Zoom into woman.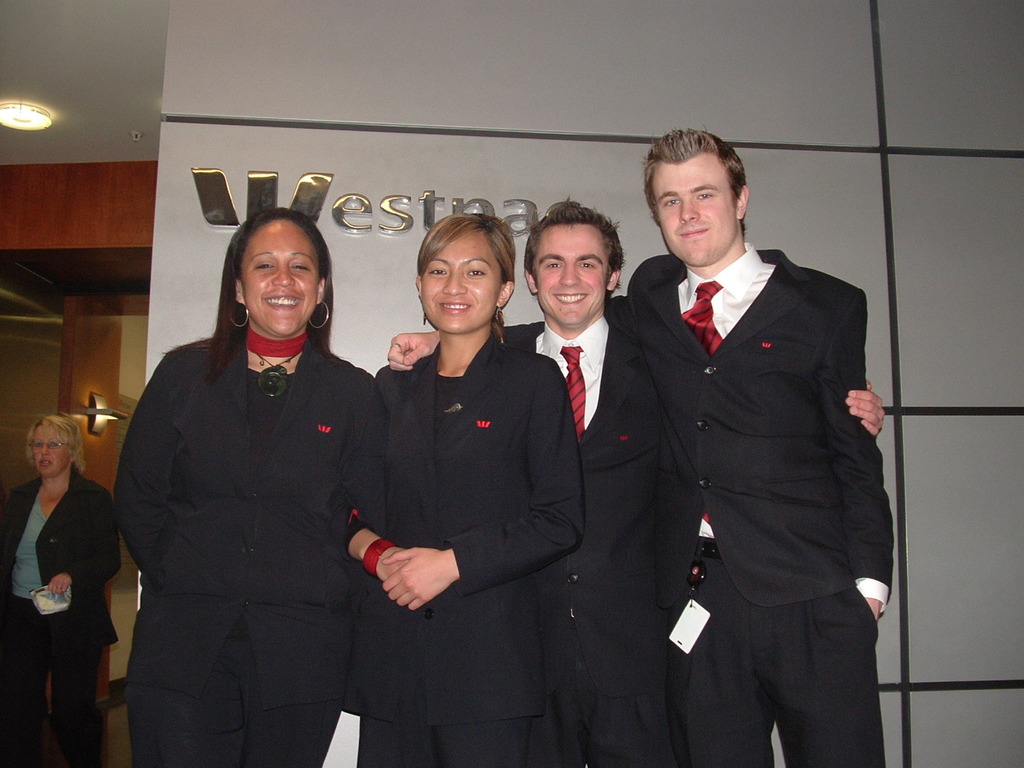
Zoom target: <box>114,208,374,767</box>.
